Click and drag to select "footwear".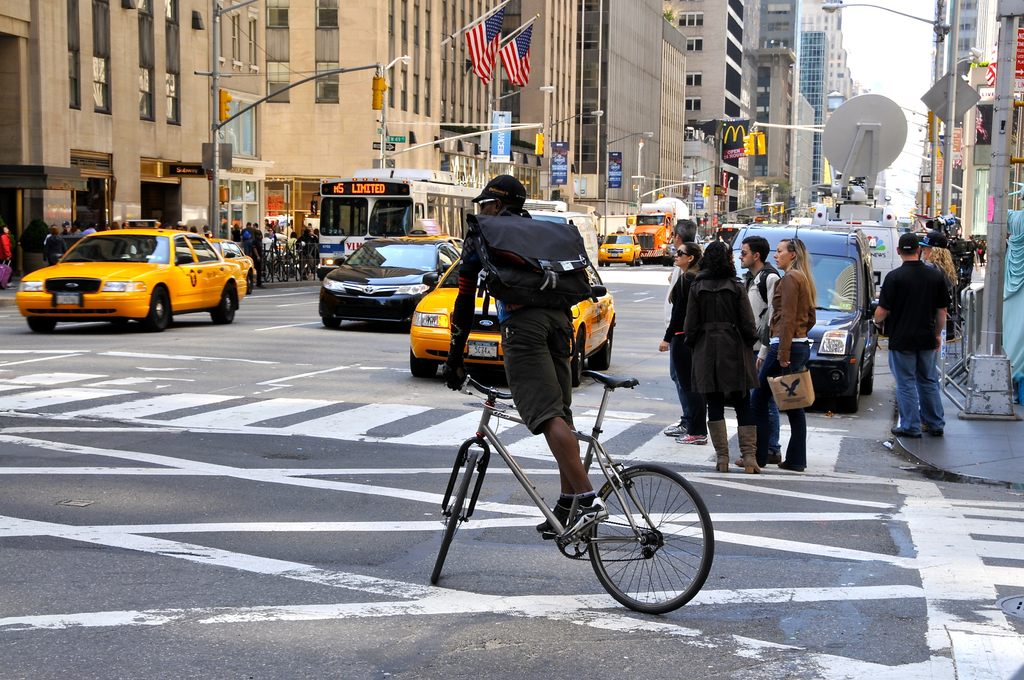
Selection: bbox(664, 424, 689, 436).
